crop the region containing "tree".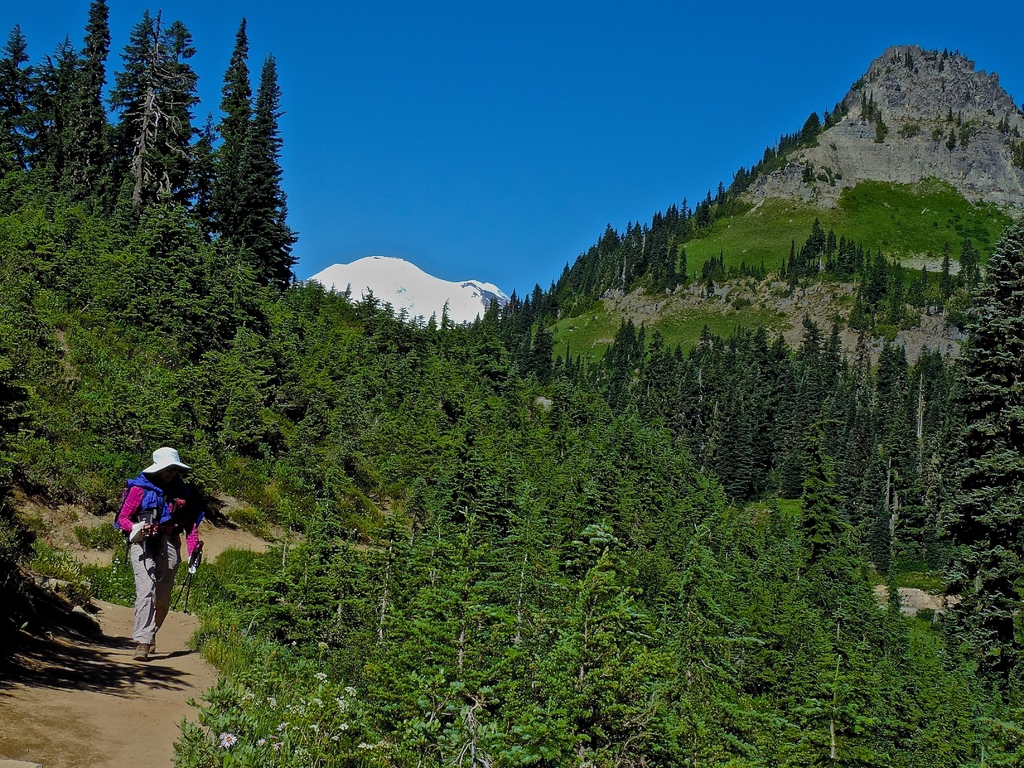
Crop region: bbox(945, 223, 1023, 711).
